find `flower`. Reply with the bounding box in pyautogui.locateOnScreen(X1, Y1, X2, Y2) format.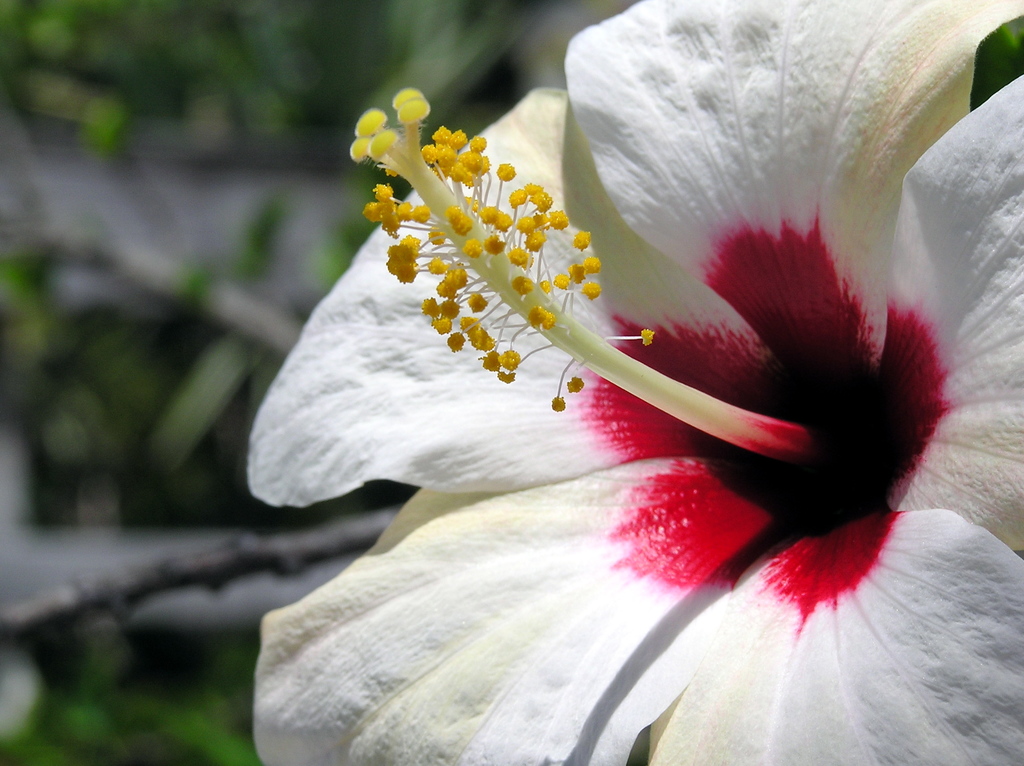
pyautogui.locateOnScreen(244, 6, 1014, 764).
